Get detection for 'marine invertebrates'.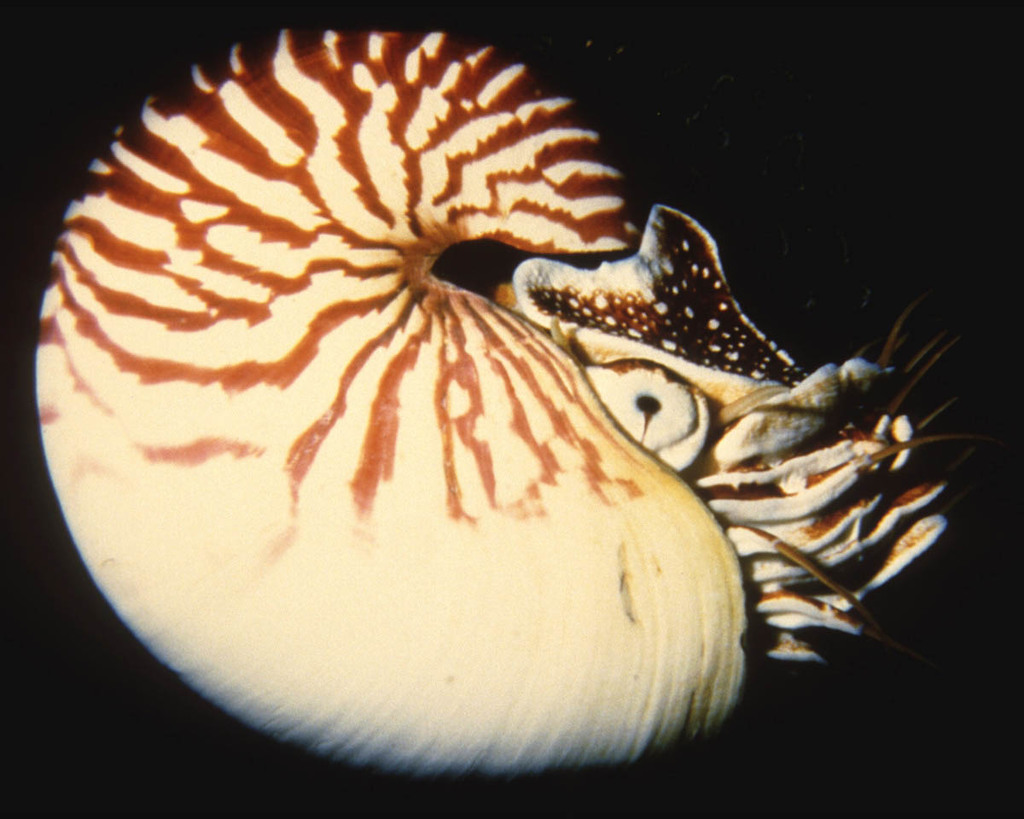
Detection: left=26, top=20, right=986, bottom=782.
